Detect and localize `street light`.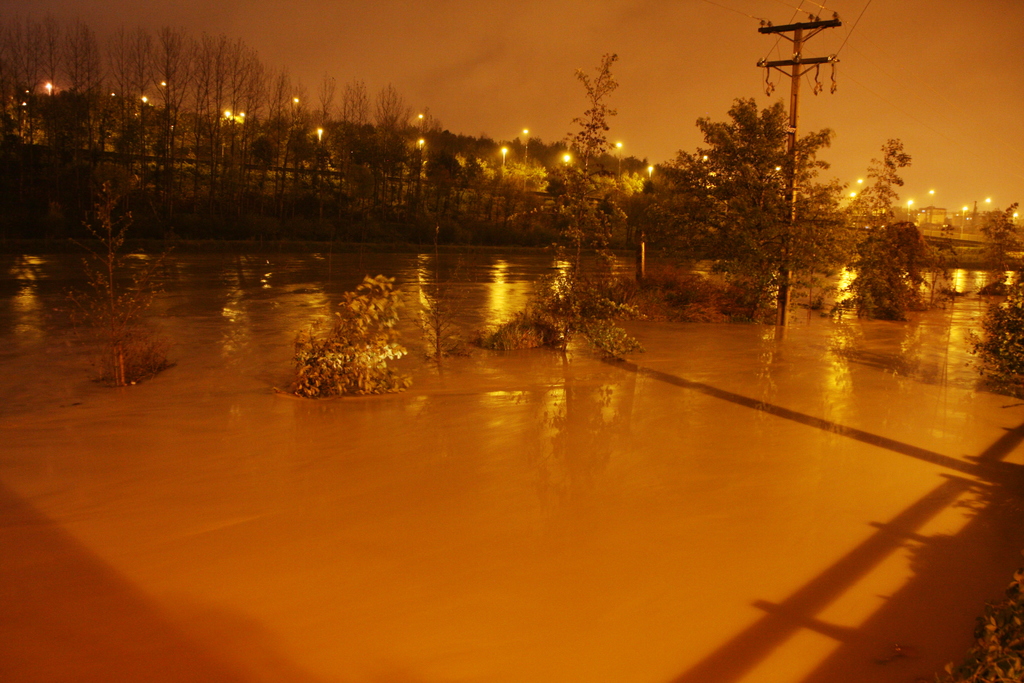
Localized at bbox(613, 140, 623, 180).
